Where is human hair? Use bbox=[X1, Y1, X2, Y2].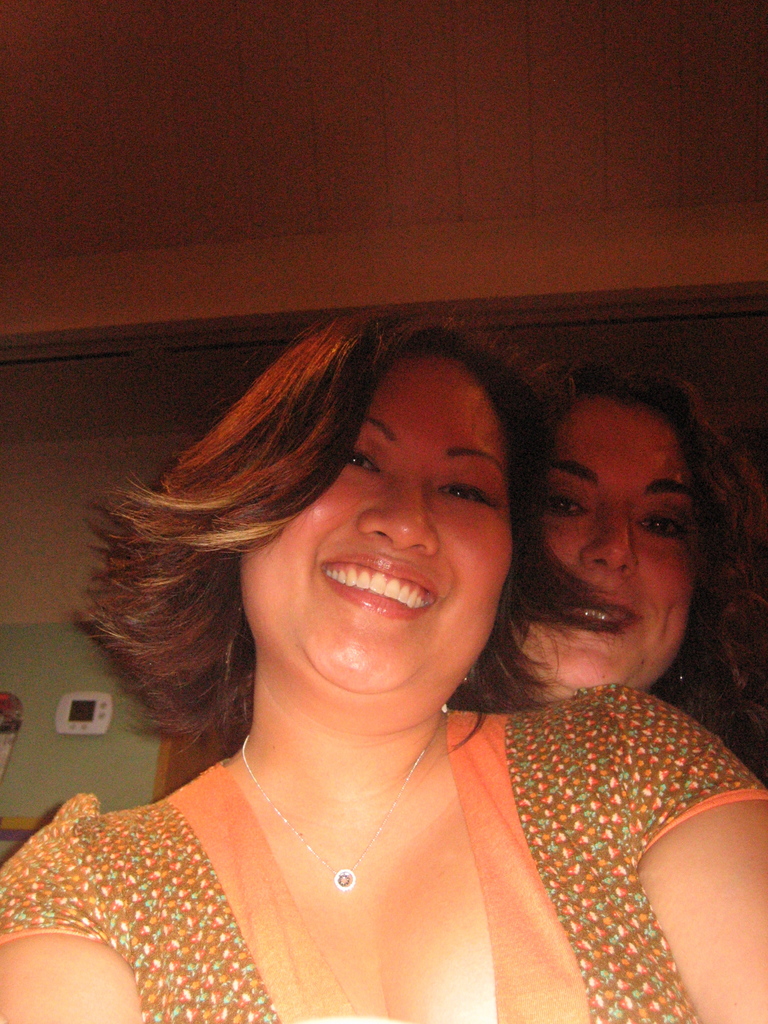
bbox=[536, 356, 767, 753].
